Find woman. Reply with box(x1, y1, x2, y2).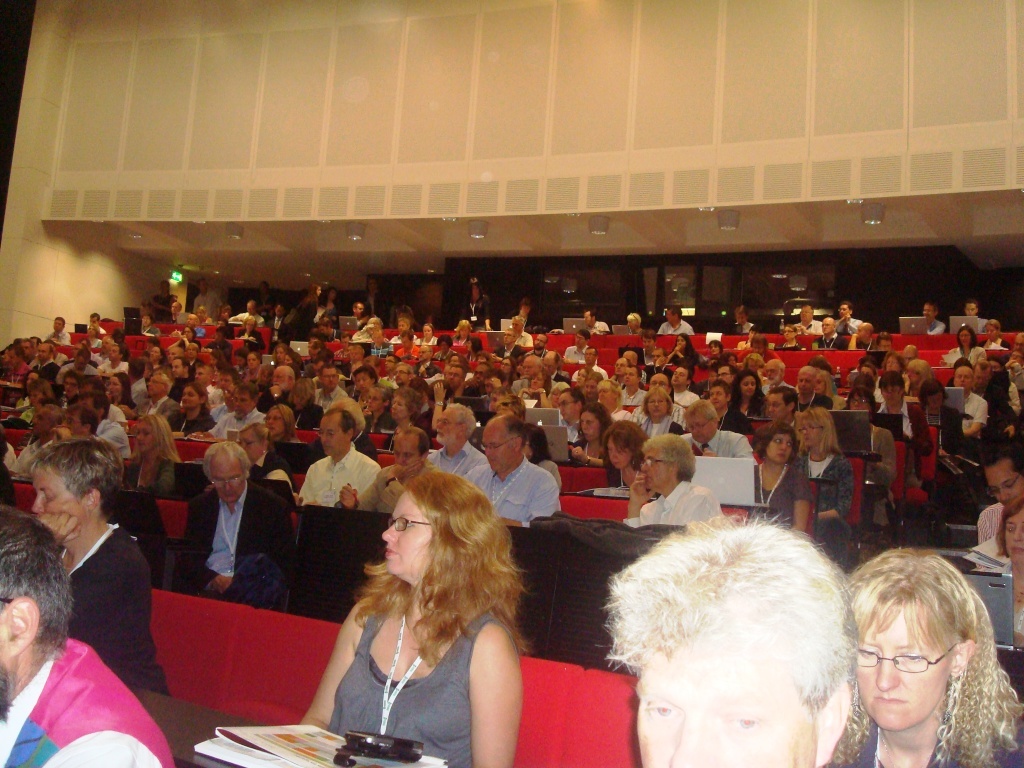
box(940, 327, 984, 367).
